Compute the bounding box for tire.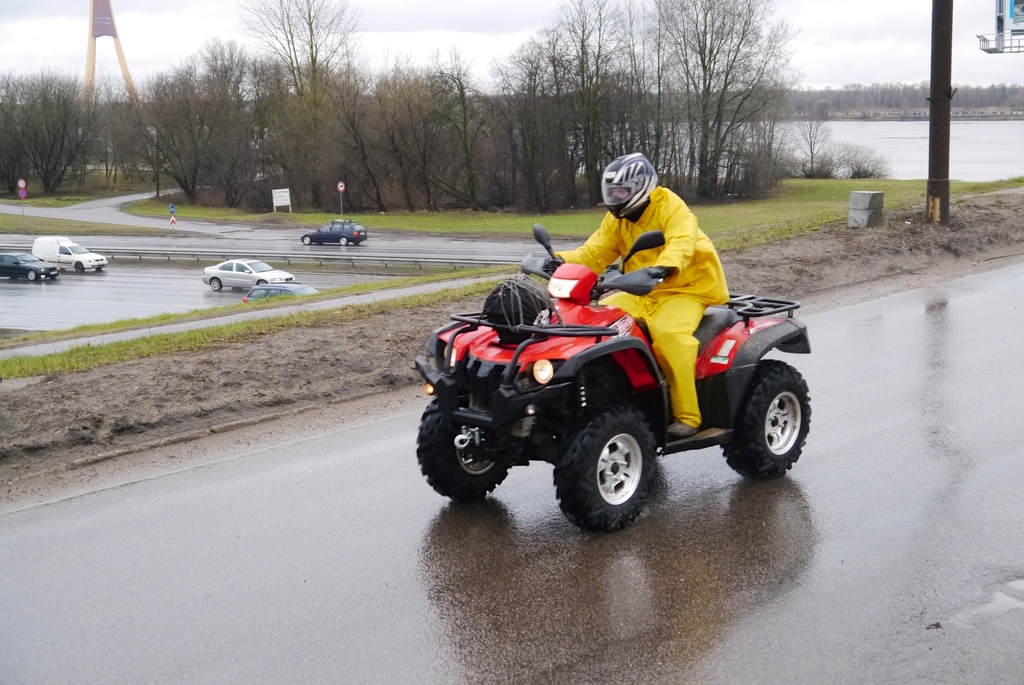
556, 412, 661, 531.
